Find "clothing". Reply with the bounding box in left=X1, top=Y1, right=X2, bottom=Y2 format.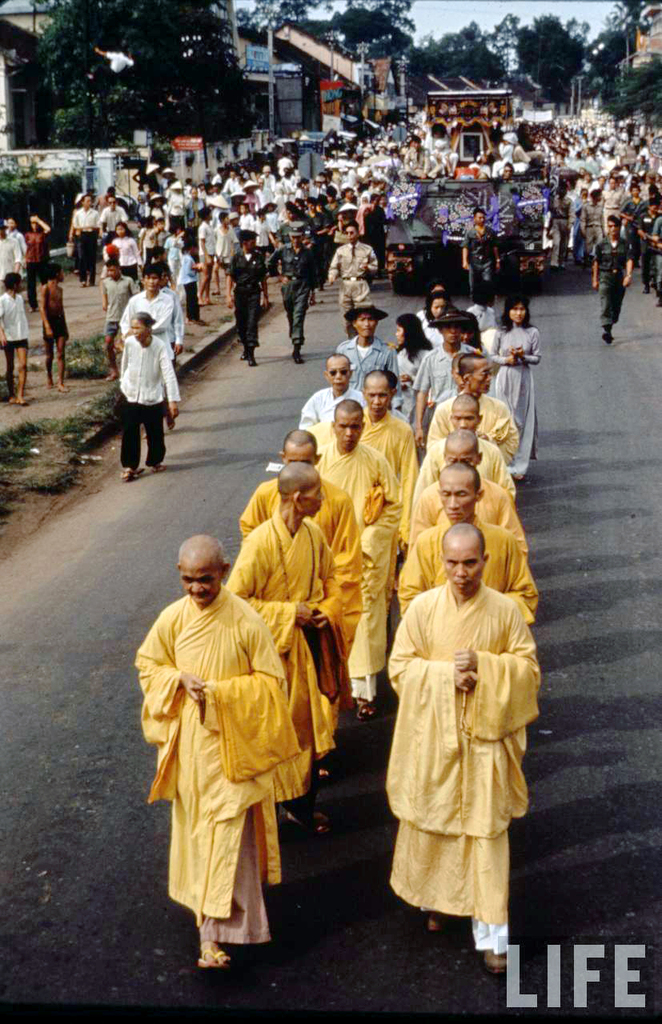
left=286, top=214, right=305, bottom=236.
